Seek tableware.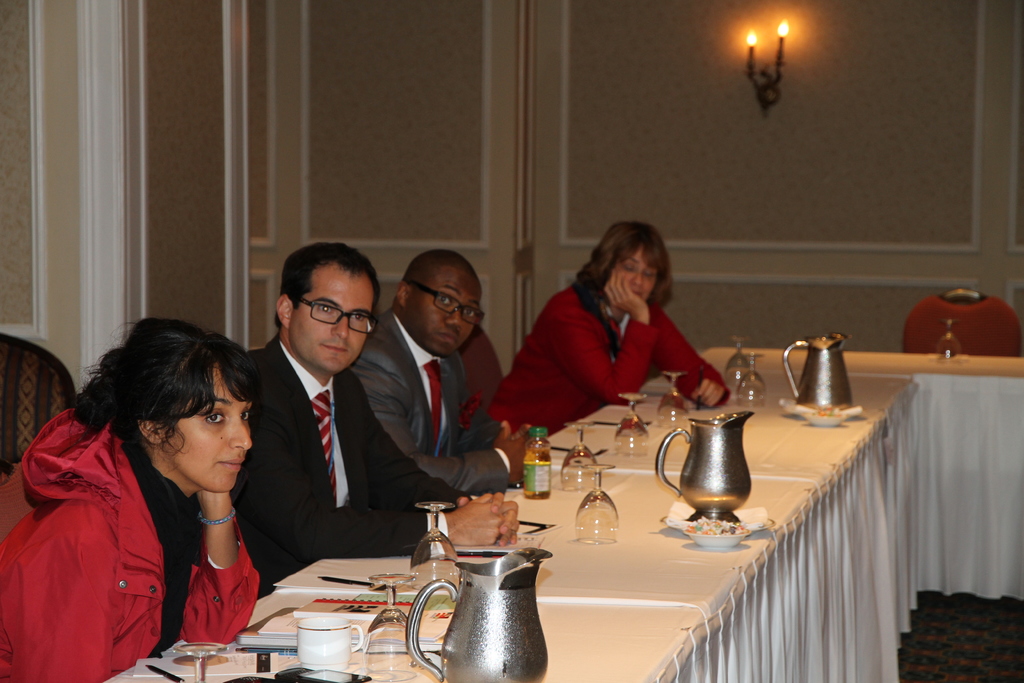
left=657, top=360, right=688, bottom=432.
